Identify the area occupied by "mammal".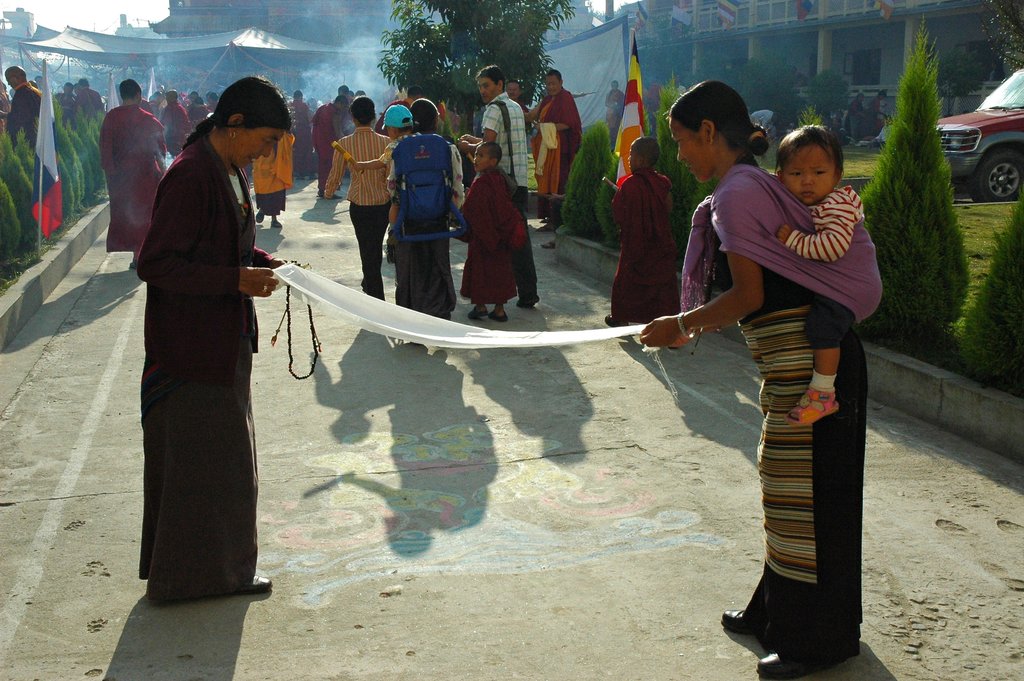
Area: 777/122/884/421.
